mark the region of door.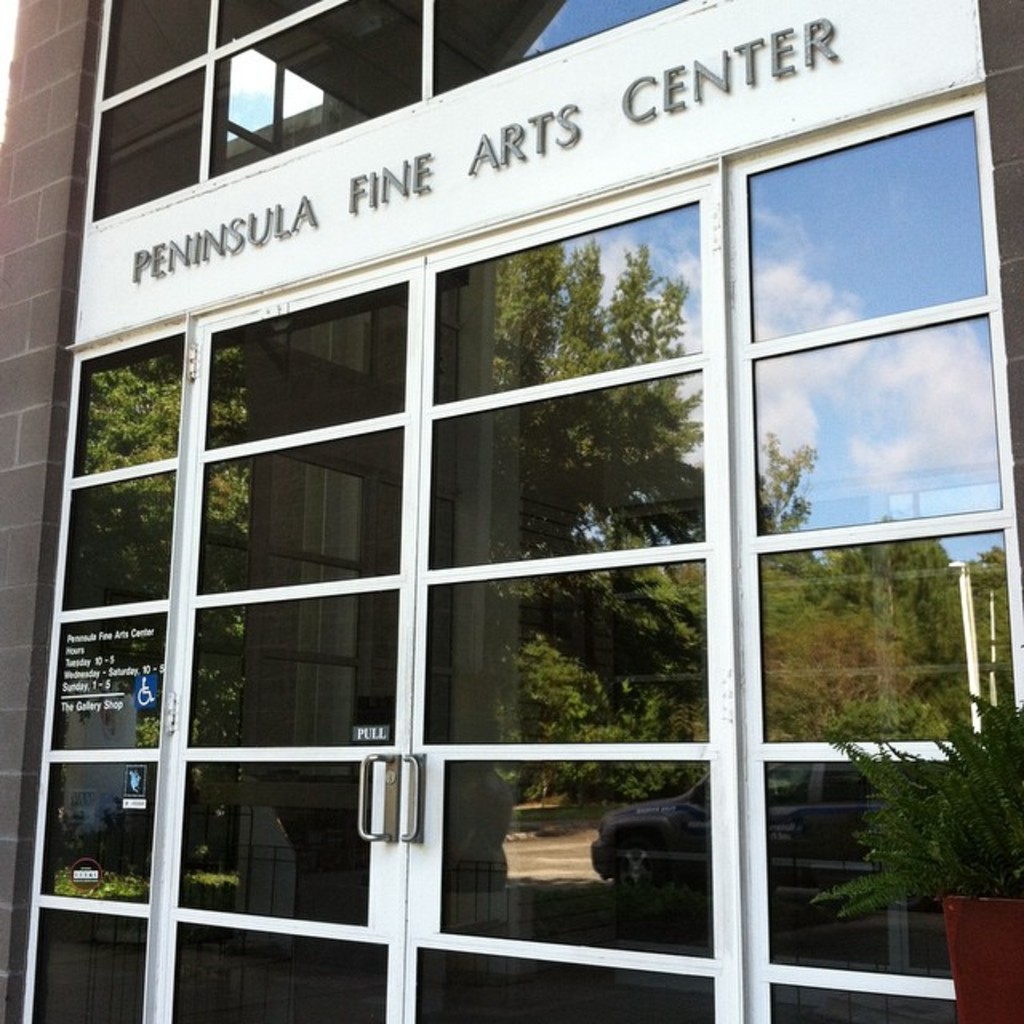
Region: <box>152,264,421,1022</box>.
